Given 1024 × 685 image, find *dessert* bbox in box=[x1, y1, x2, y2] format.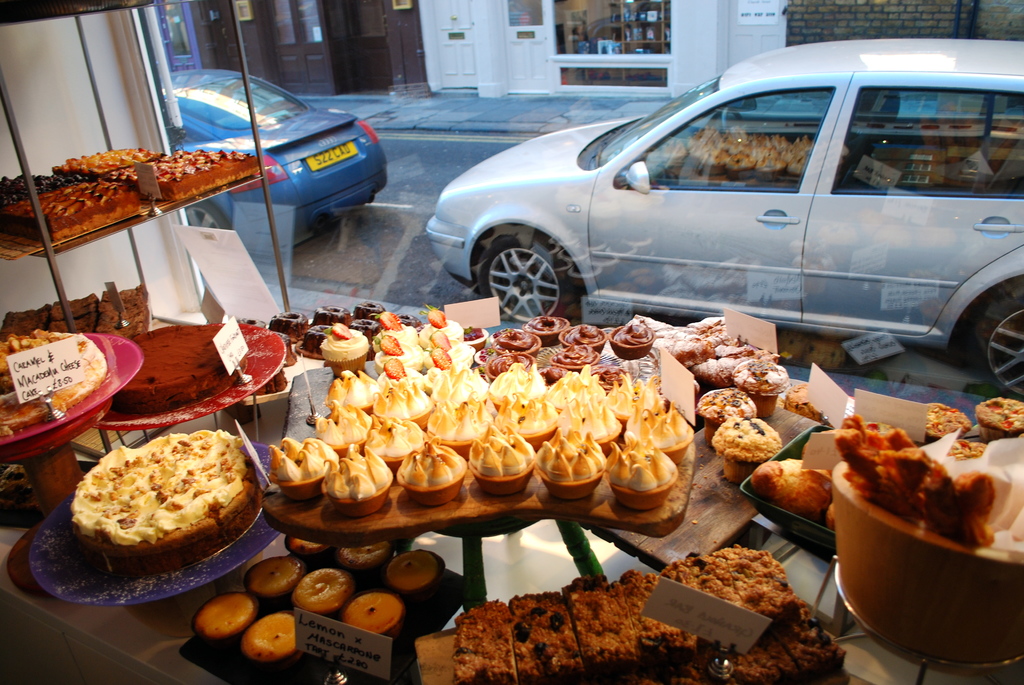
box=[731, 360, 791, 417].
